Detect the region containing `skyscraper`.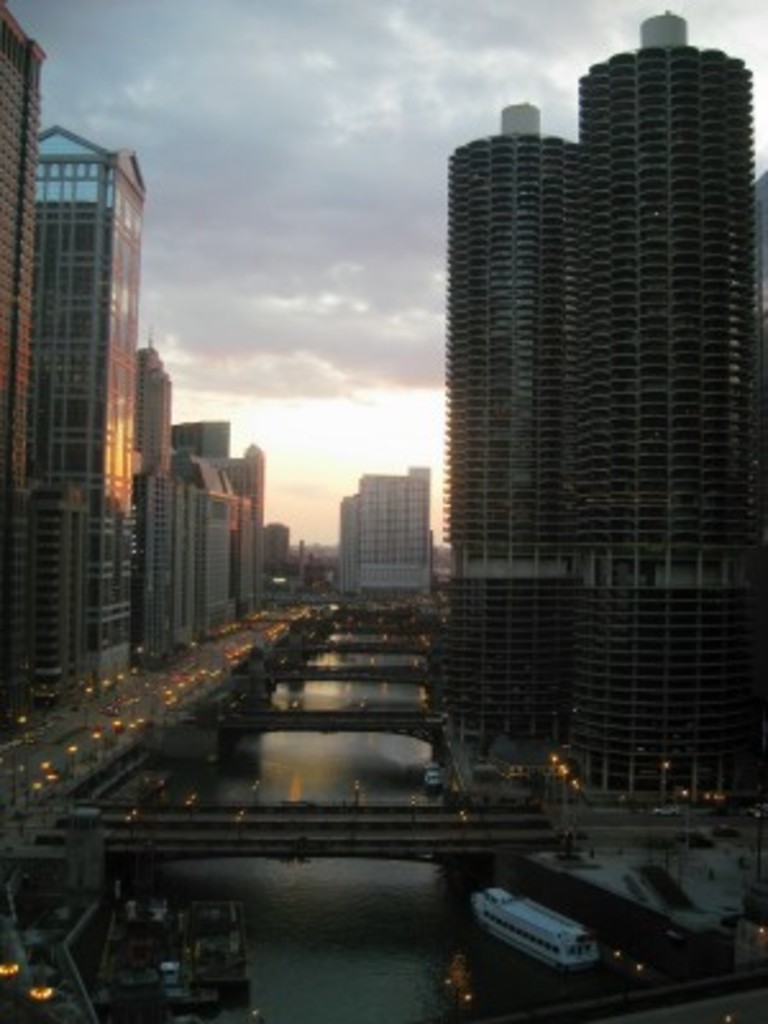
0:0:49:740.
